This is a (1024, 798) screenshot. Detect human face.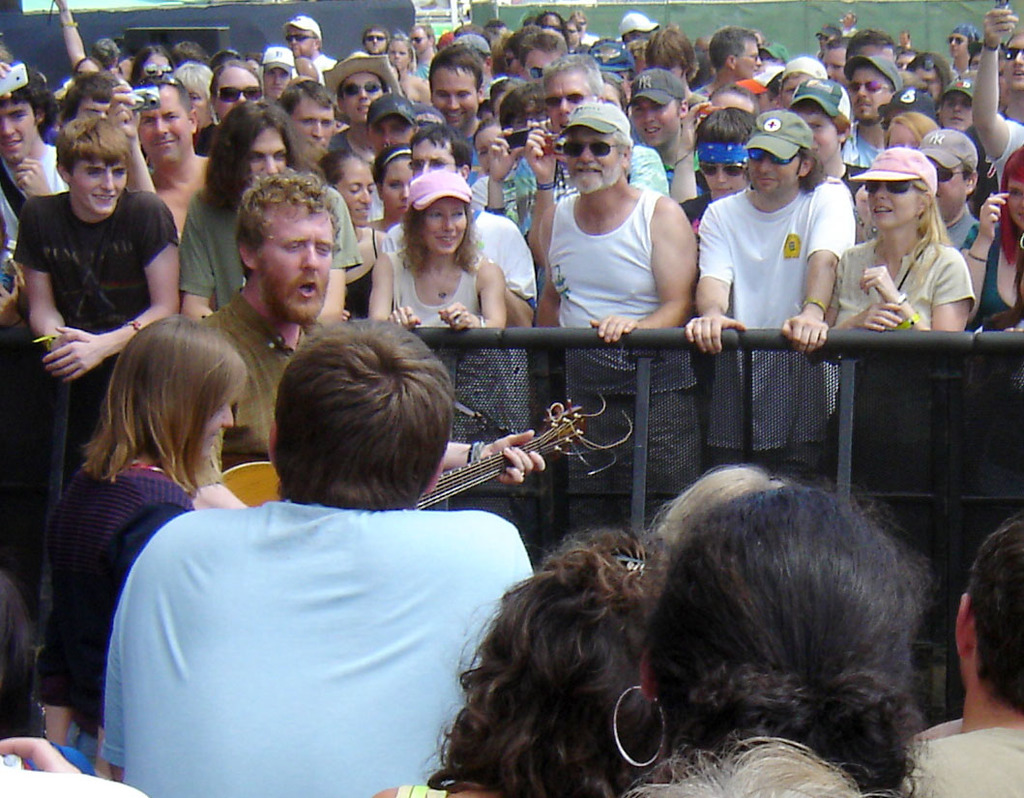
383:159:412:215.
